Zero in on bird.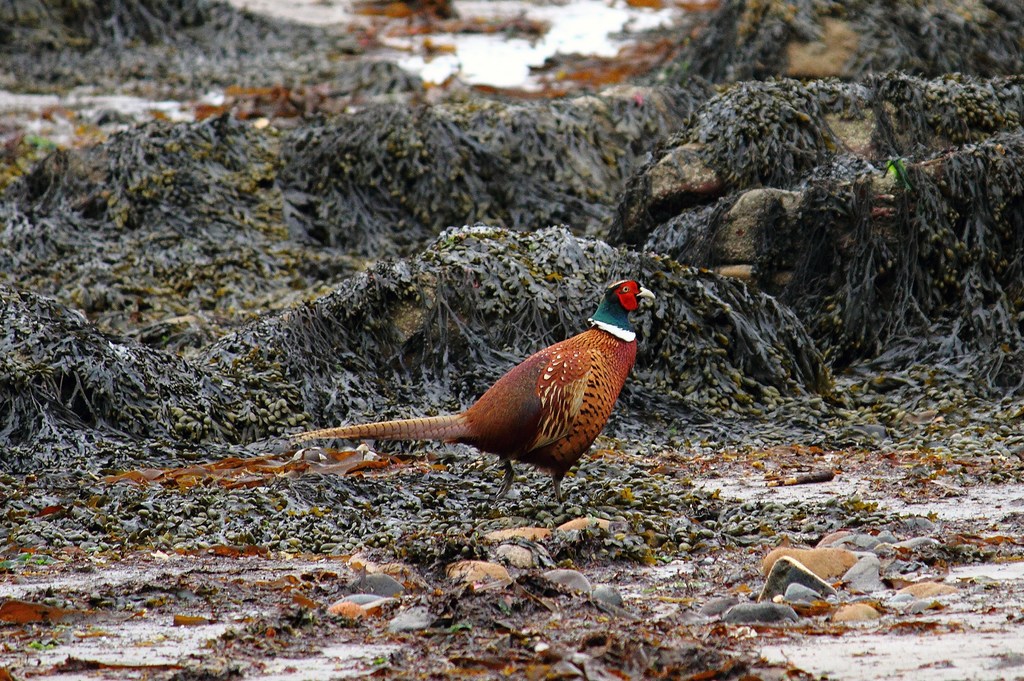
Zeroed in: rect(285, 284, 650, 508).
